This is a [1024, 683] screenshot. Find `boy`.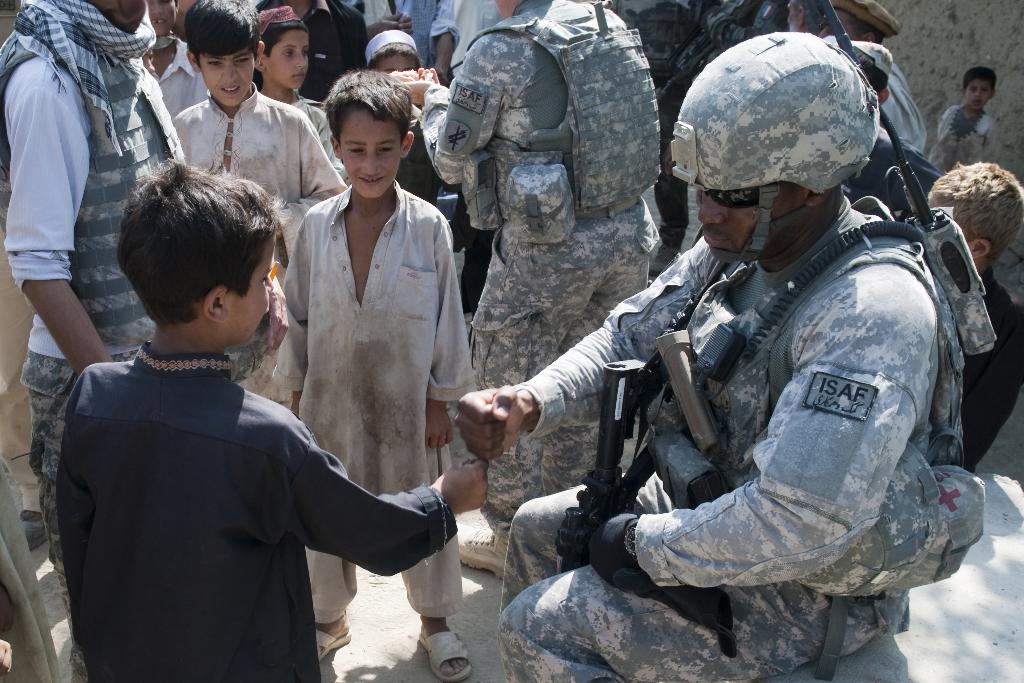
Bounding box: <region>52, 145, 394, 668</region>.
